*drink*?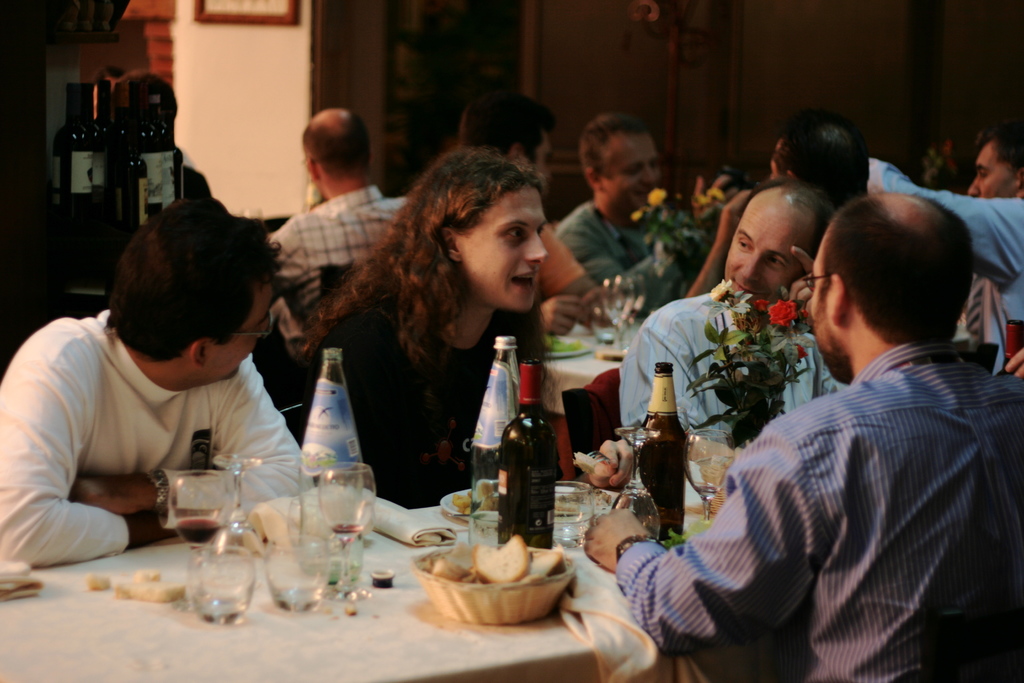
x1=467, y1=336, x2=526, y2=548
